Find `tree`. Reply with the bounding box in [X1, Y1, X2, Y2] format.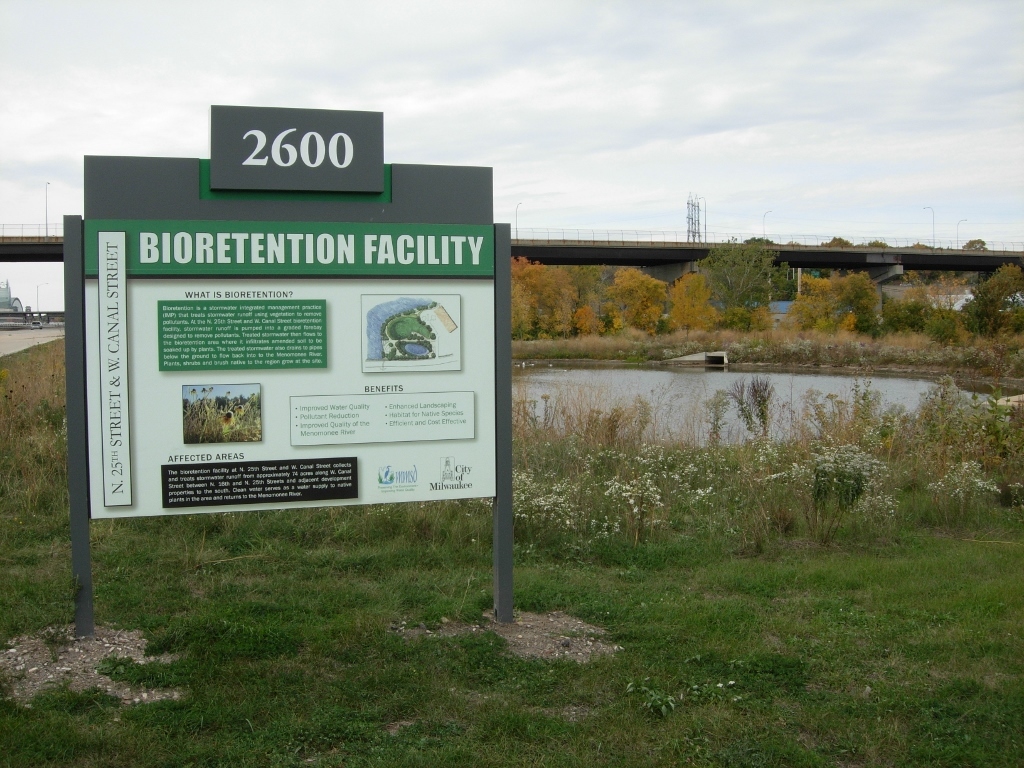
[664, 271, 716, 339].
